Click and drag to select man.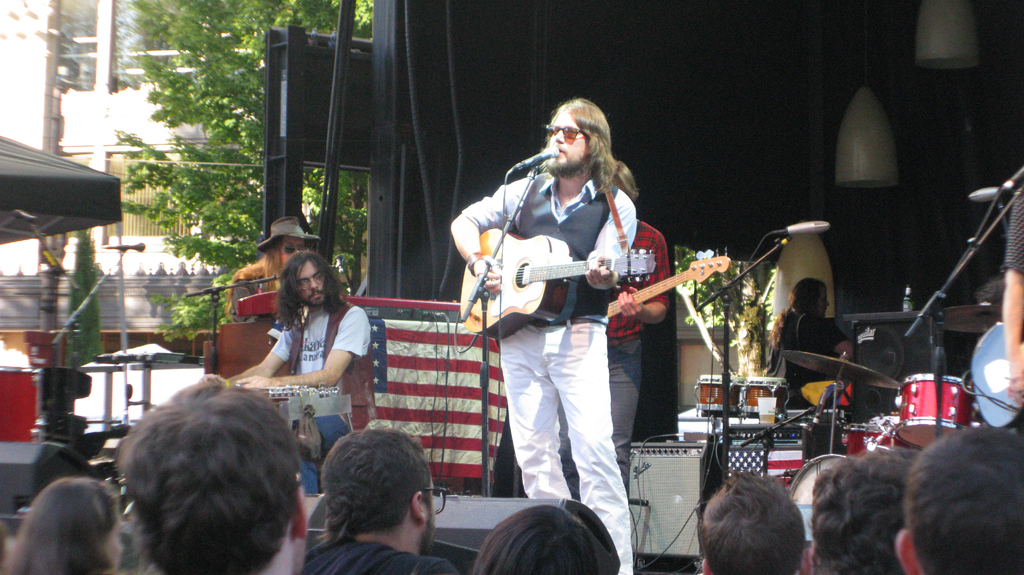
Selection: (113,375,319,574).
